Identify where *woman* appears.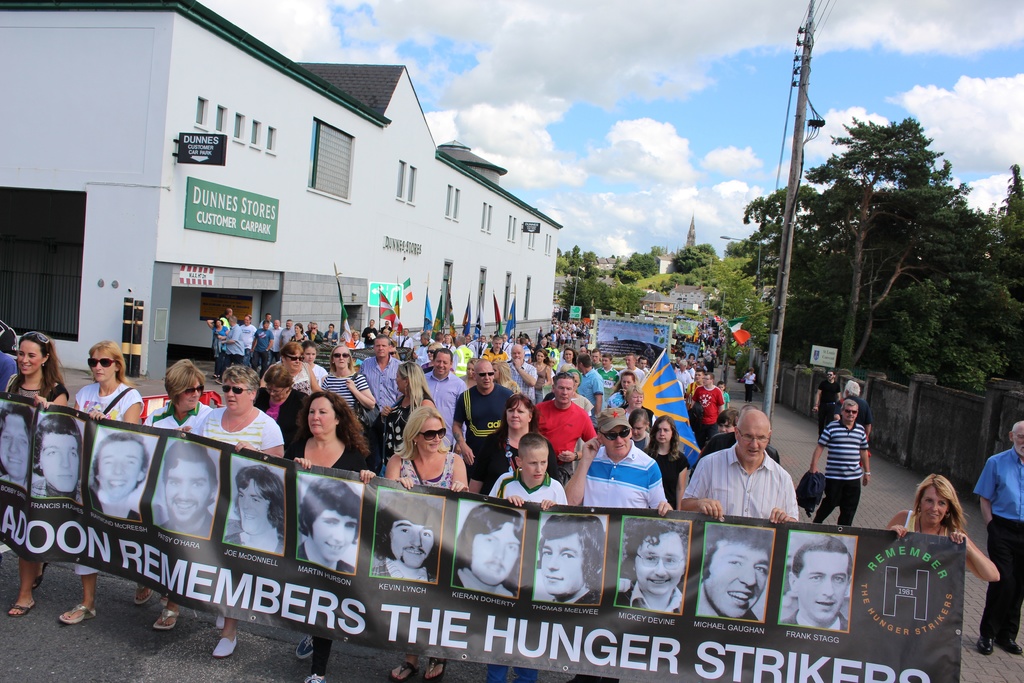
Appears at crop(532, 349, 551, 401).
